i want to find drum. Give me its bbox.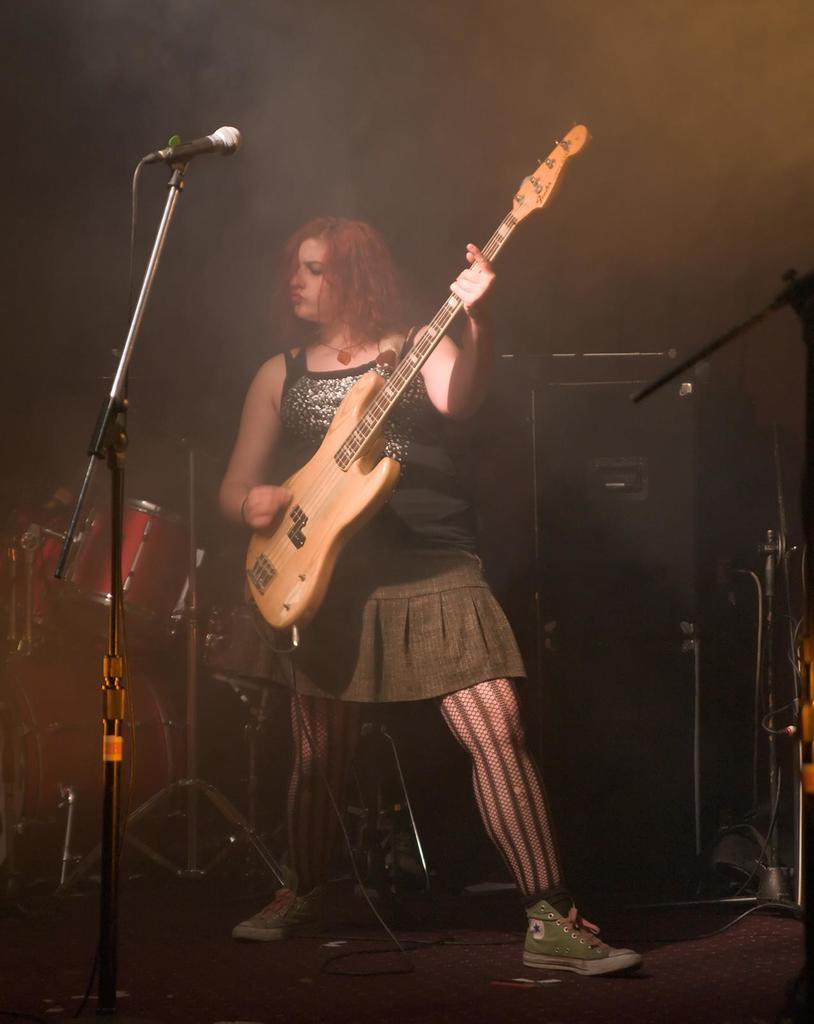
BBox(0, 632, 174, 899).
